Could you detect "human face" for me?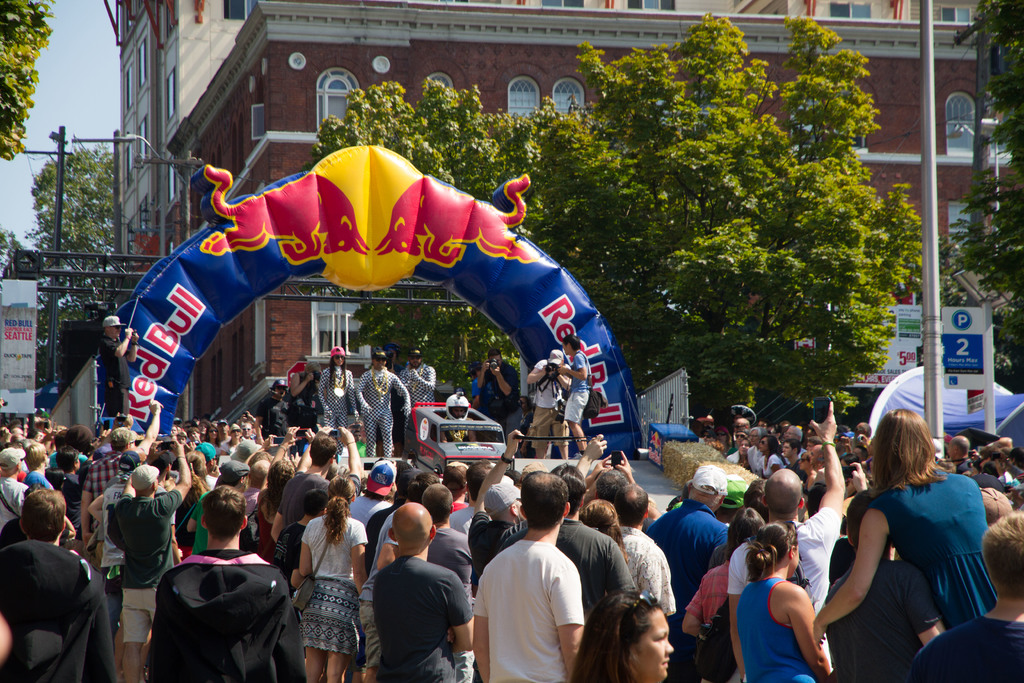
Detection result: locate(798, 456, 807, 470).
